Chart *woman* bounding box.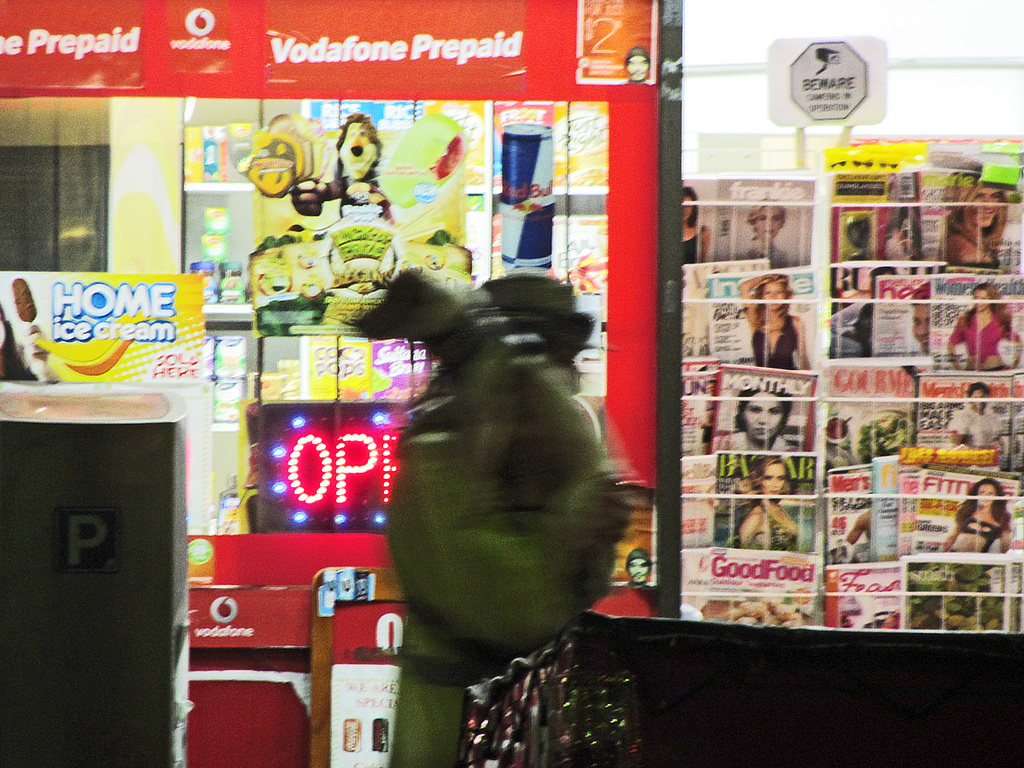
Charted: locate(747, 197, 796, 269).
